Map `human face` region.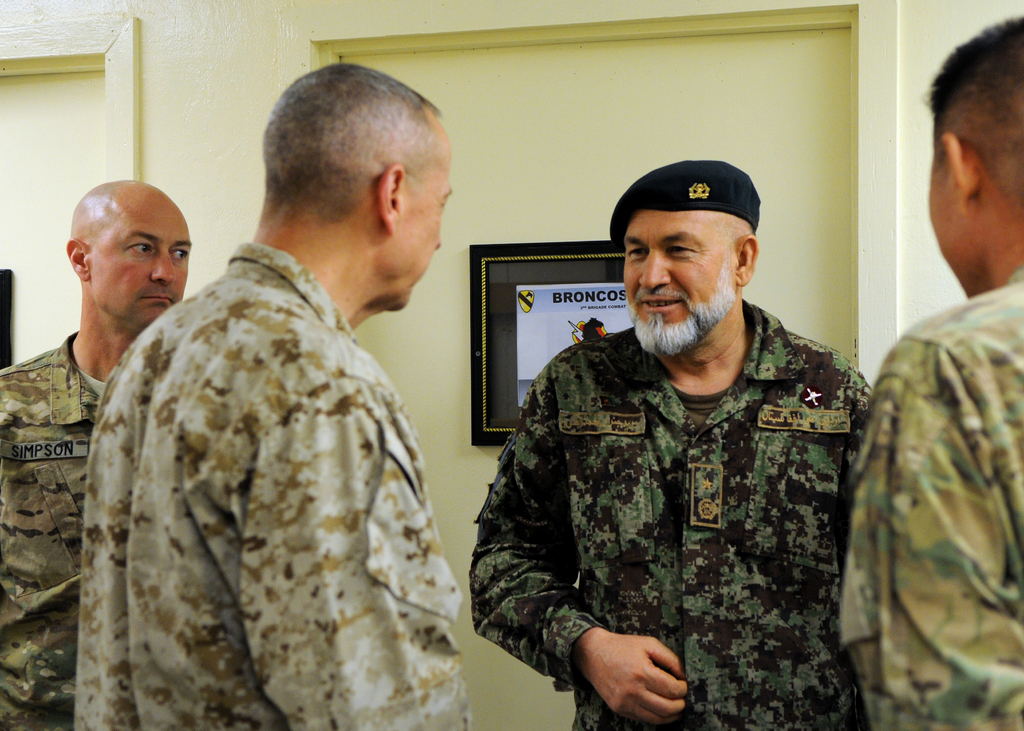
Mapped to 922, 143, 971, 298.
